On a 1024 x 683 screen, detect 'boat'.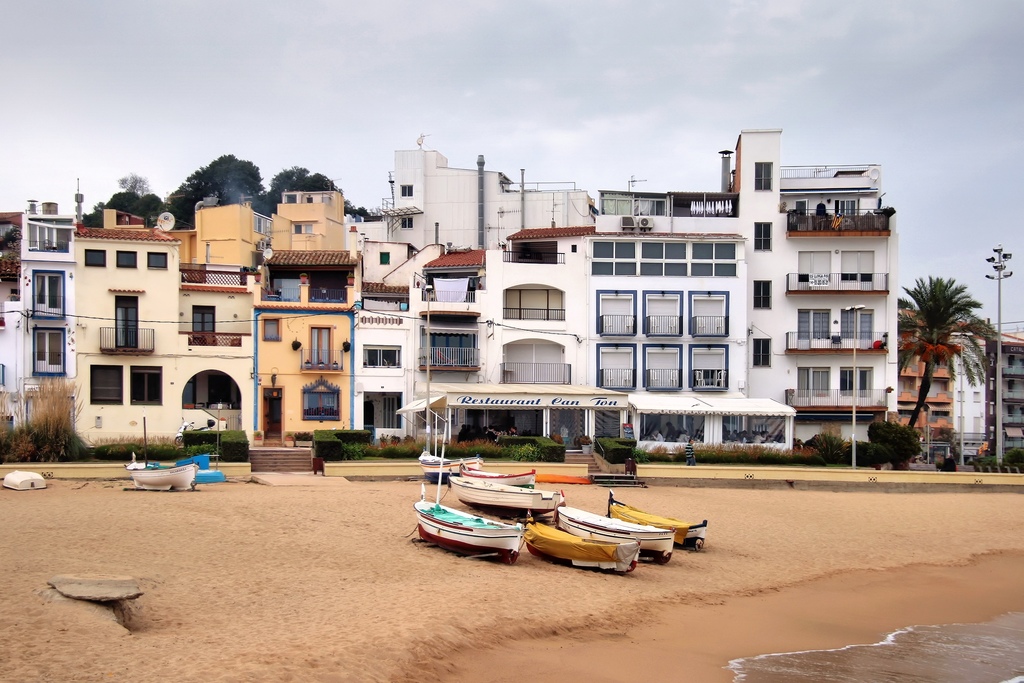
l=422, t=445, r=484, b=484.
